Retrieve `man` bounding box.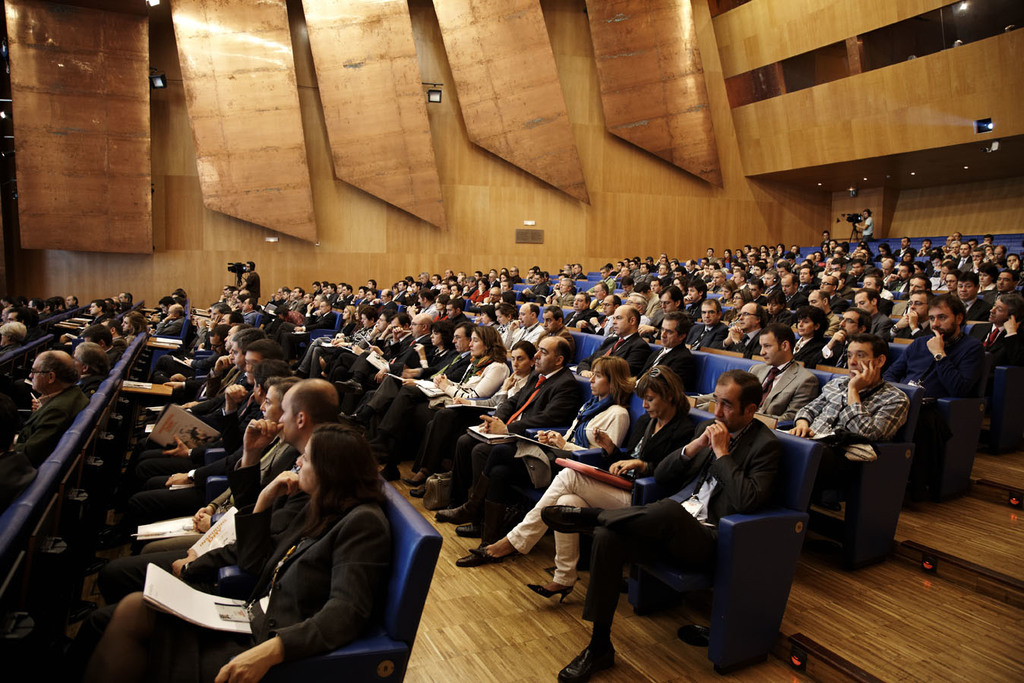
Bounding box: (8, 352, 93, 470).
